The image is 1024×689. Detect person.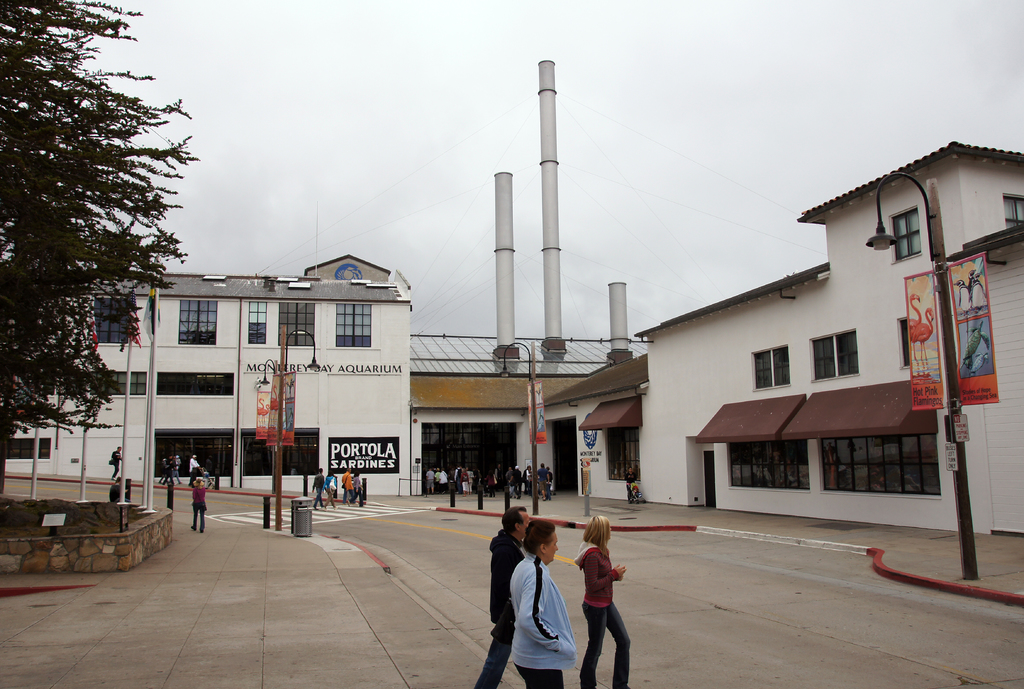
Detection: [350, 470, 365, 506].
